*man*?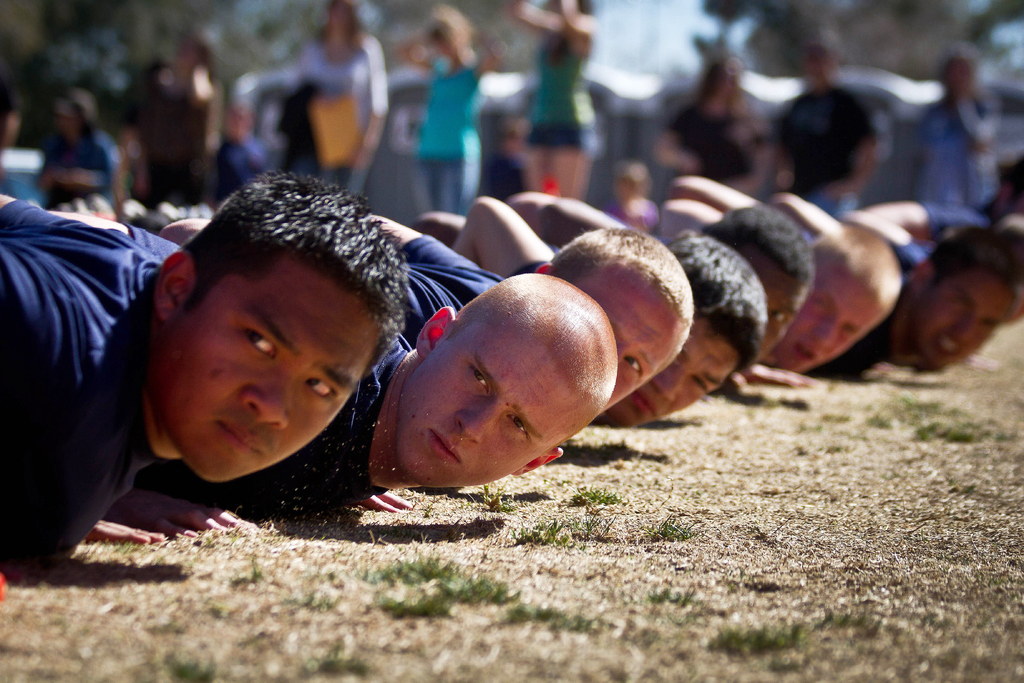
rect(437, 196, 771, 429)
